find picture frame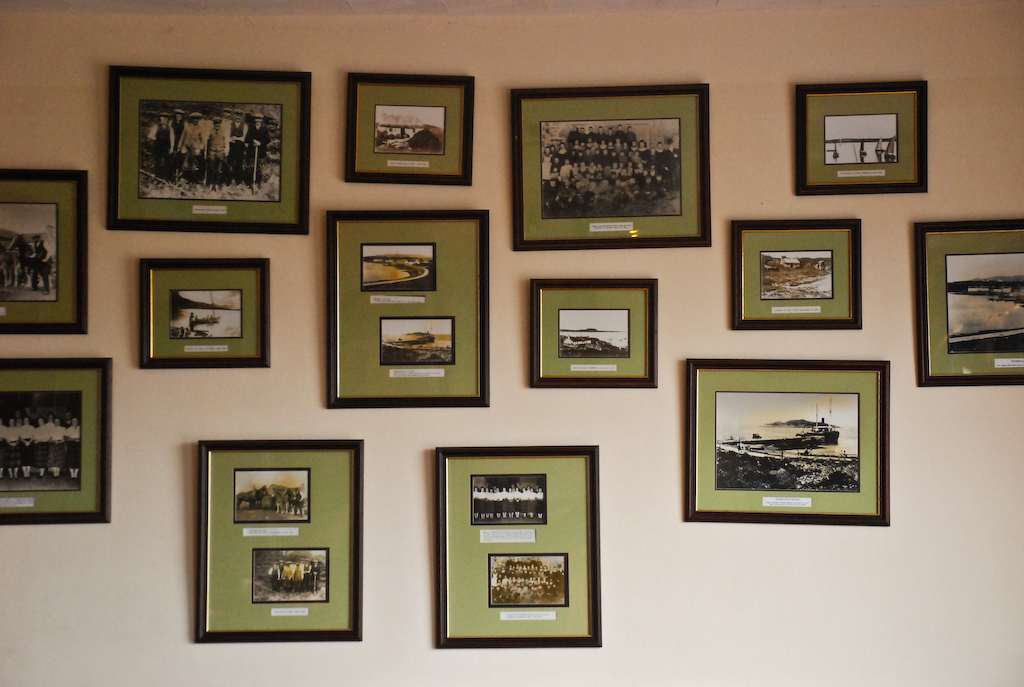
bbox(107, 64, 311, 233)
